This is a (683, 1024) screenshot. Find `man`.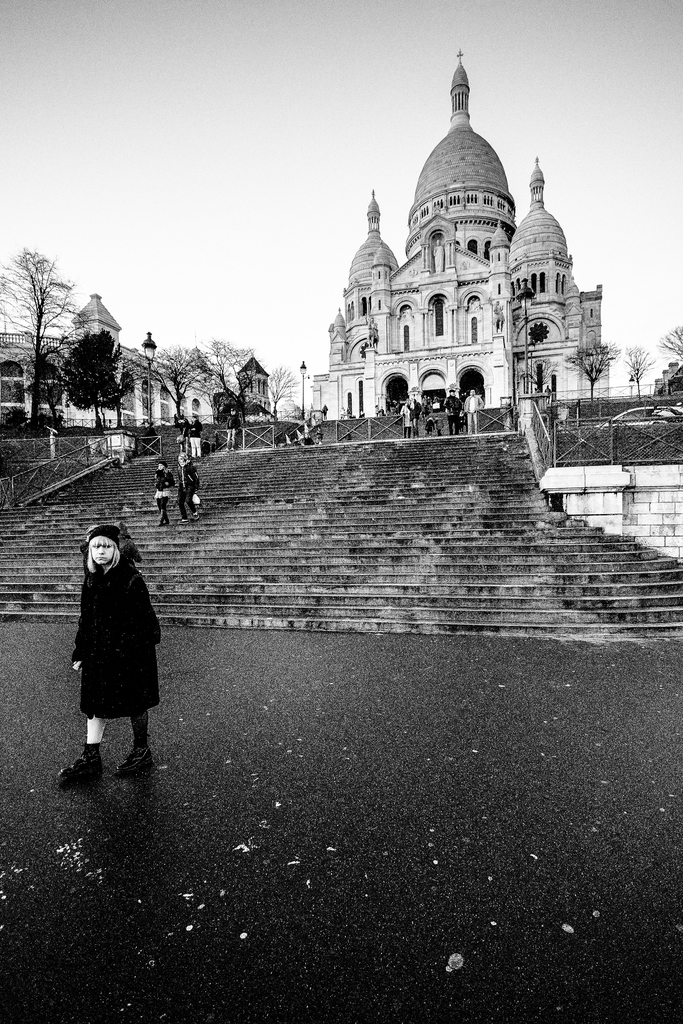
Bounding box: [x1=406, y1=400, x2=424, y2=438].
